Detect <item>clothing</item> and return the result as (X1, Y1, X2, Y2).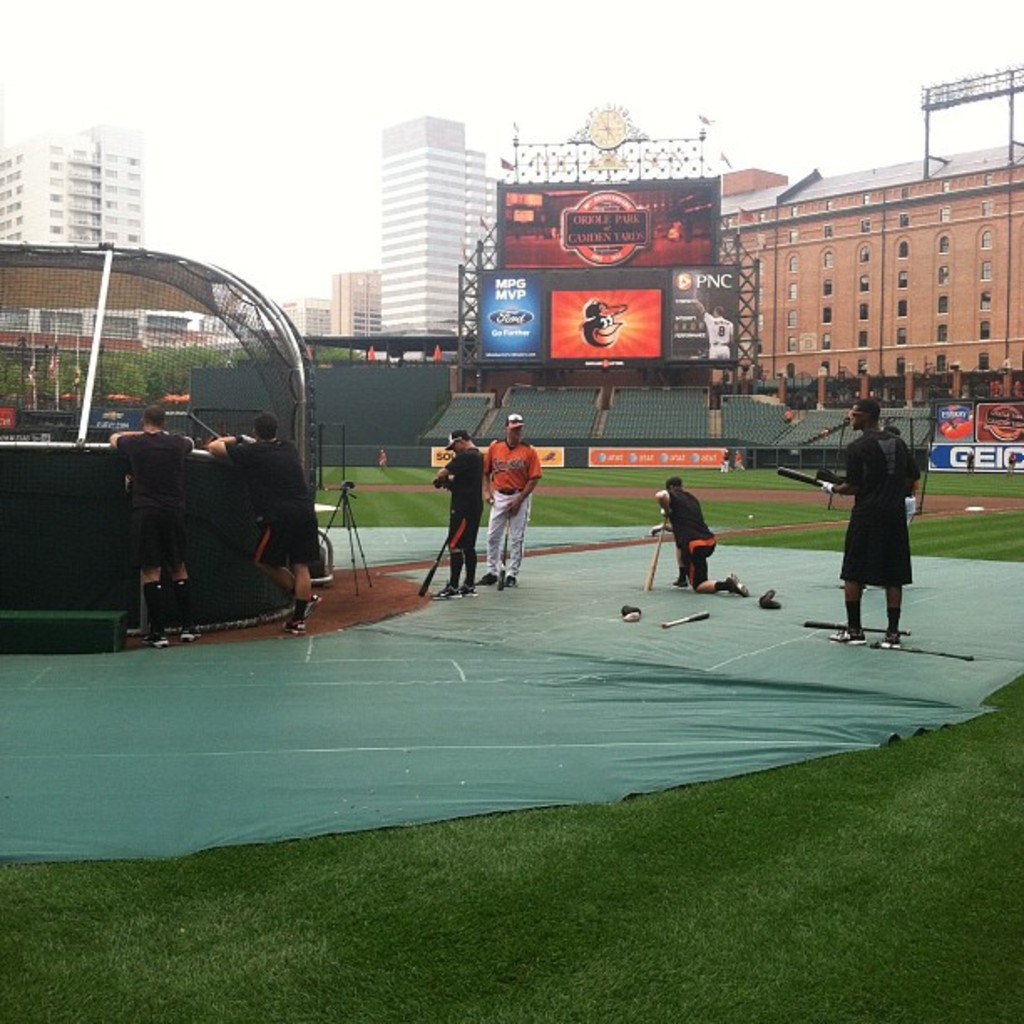
(484, 437, 547, 581).
